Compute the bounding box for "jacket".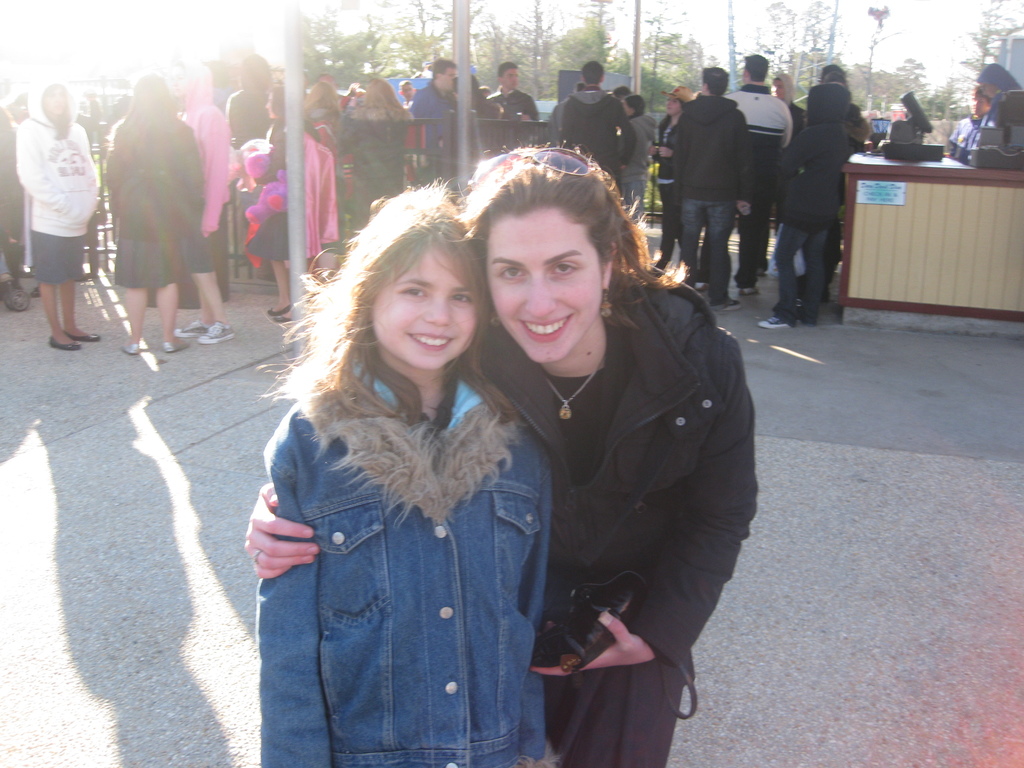
left=732, top=84, right=785, bottom=181.
